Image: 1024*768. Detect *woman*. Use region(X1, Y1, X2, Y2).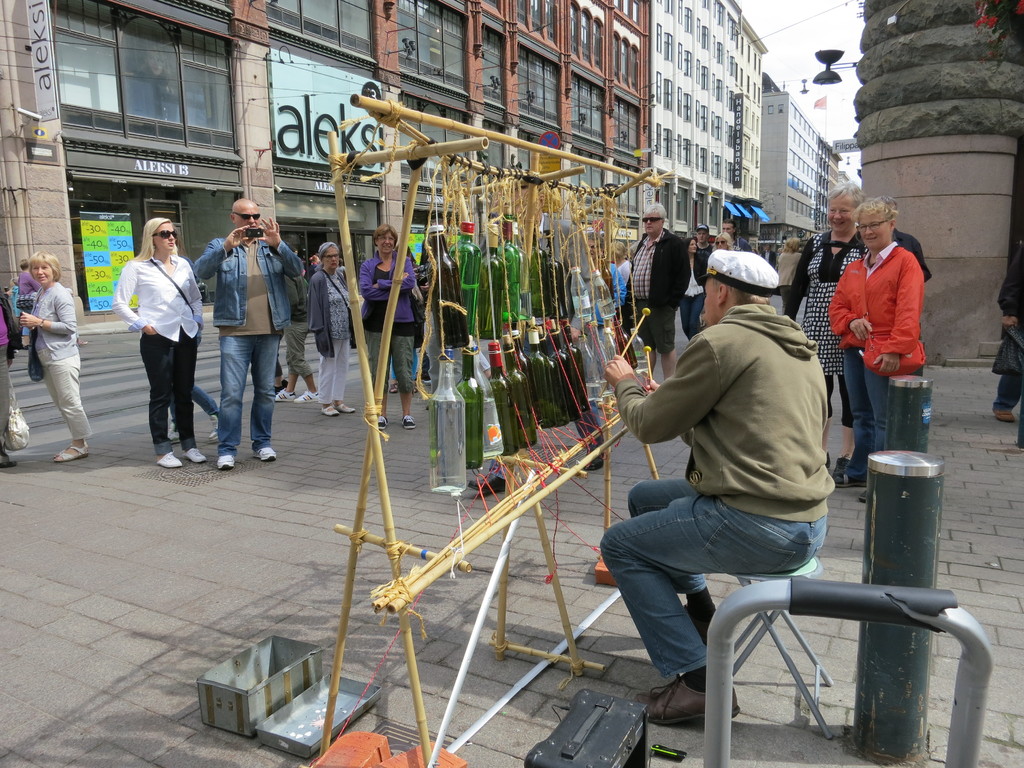
region(784, 175, 866, 472).
